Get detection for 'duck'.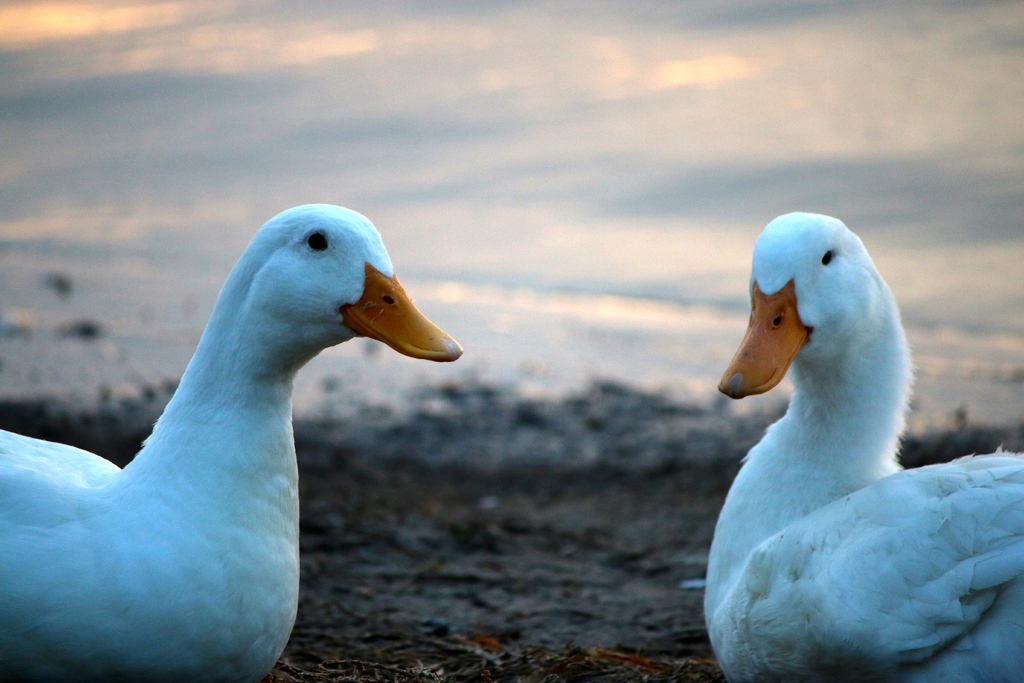
Detection: BBox(707, 209, 1020, 678).
